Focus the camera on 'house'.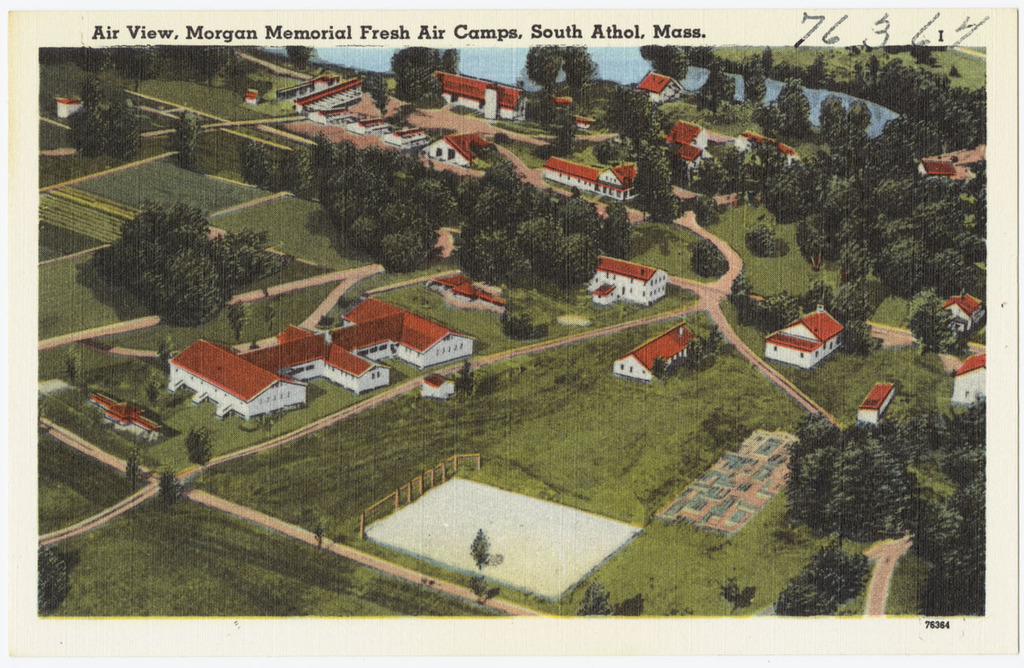
Focus region: {"left": 381, "top": 126, "right": 427, "bottom": 146}.
